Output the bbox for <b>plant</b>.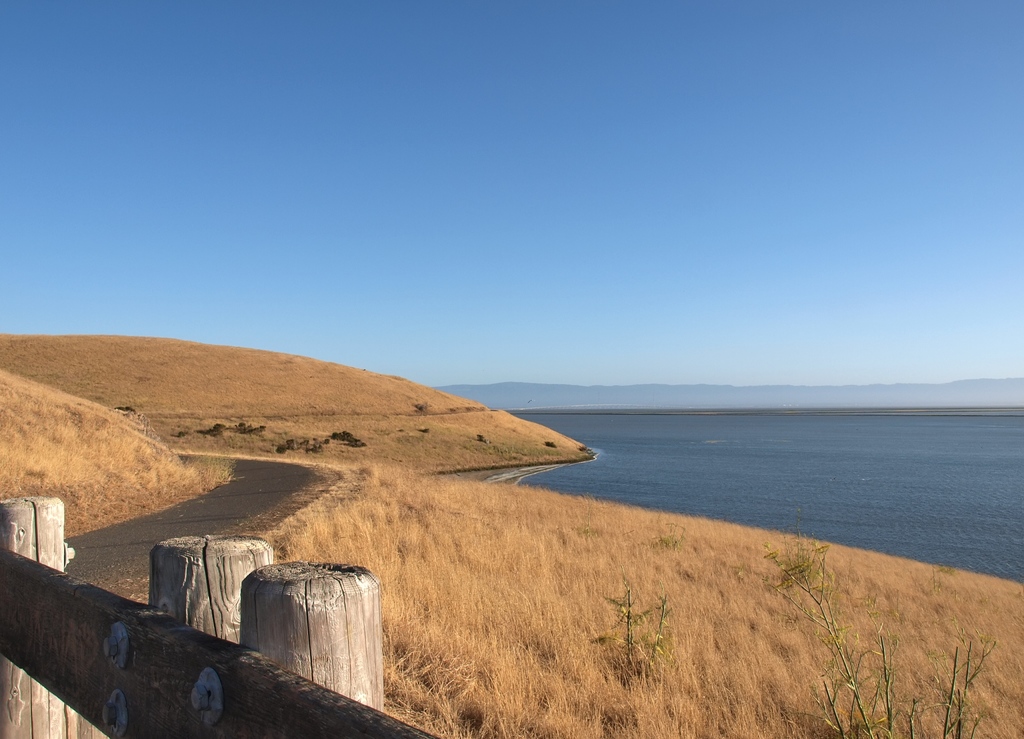
{"x1": 589, "y1": 580, "x2": 659, "y2": 678}.
